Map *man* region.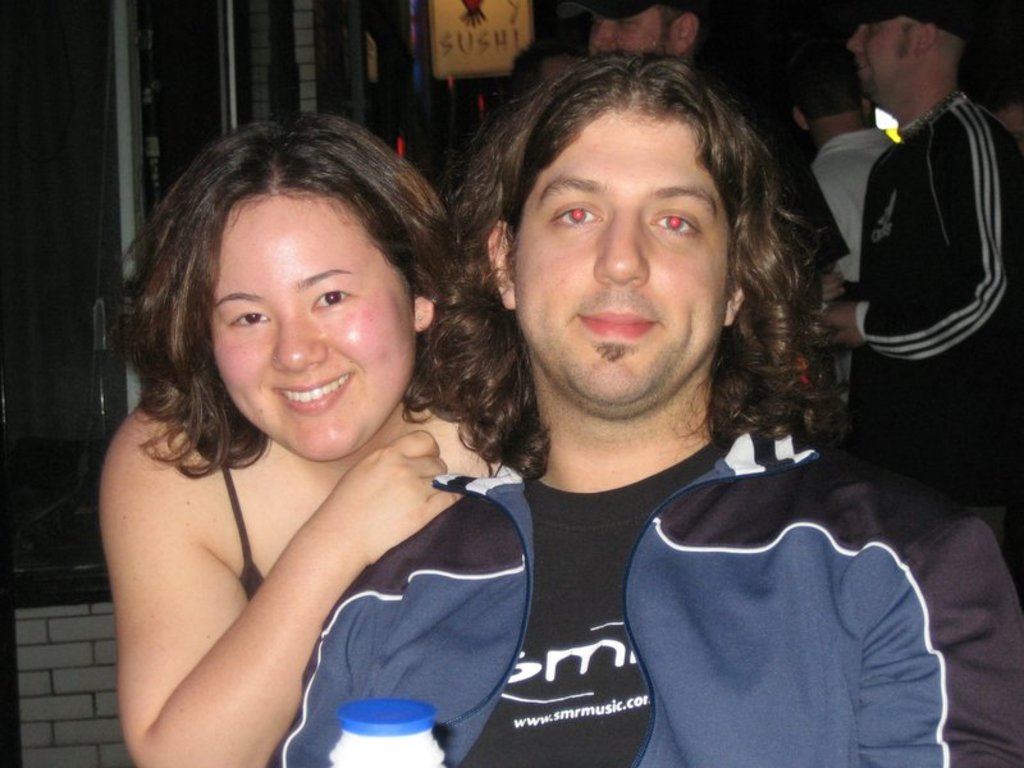
Mapped to rect(812, 0, 1023, 513).
